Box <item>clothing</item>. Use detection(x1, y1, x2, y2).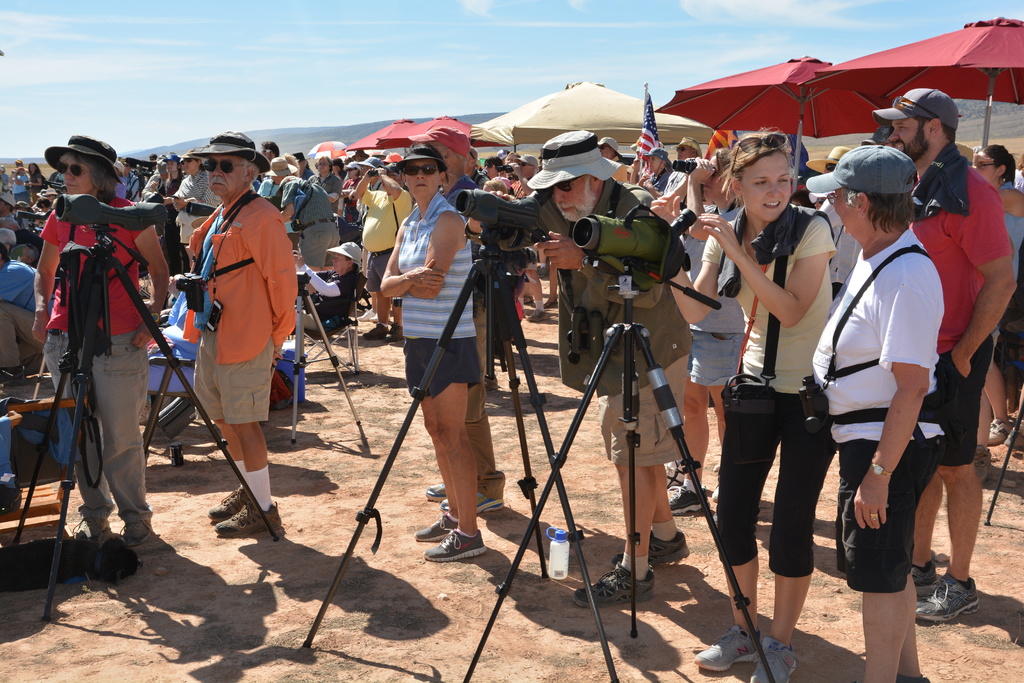
detection(354, 177, 409, 302).
